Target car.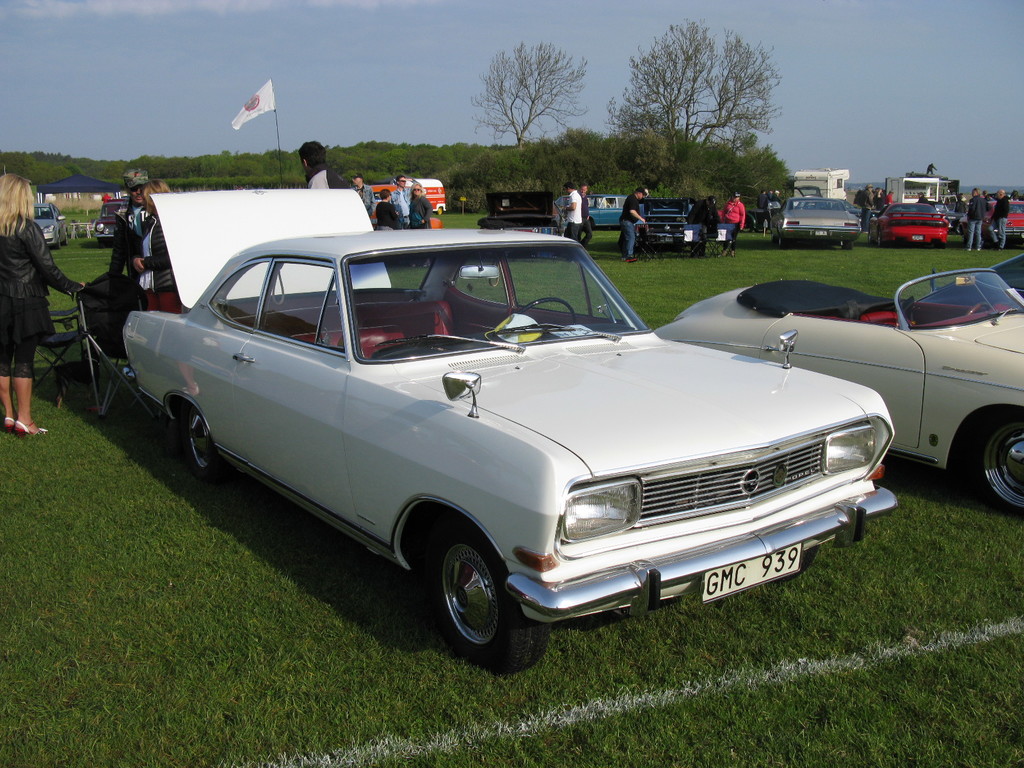
Target region: (40, 200, 65, 244).
